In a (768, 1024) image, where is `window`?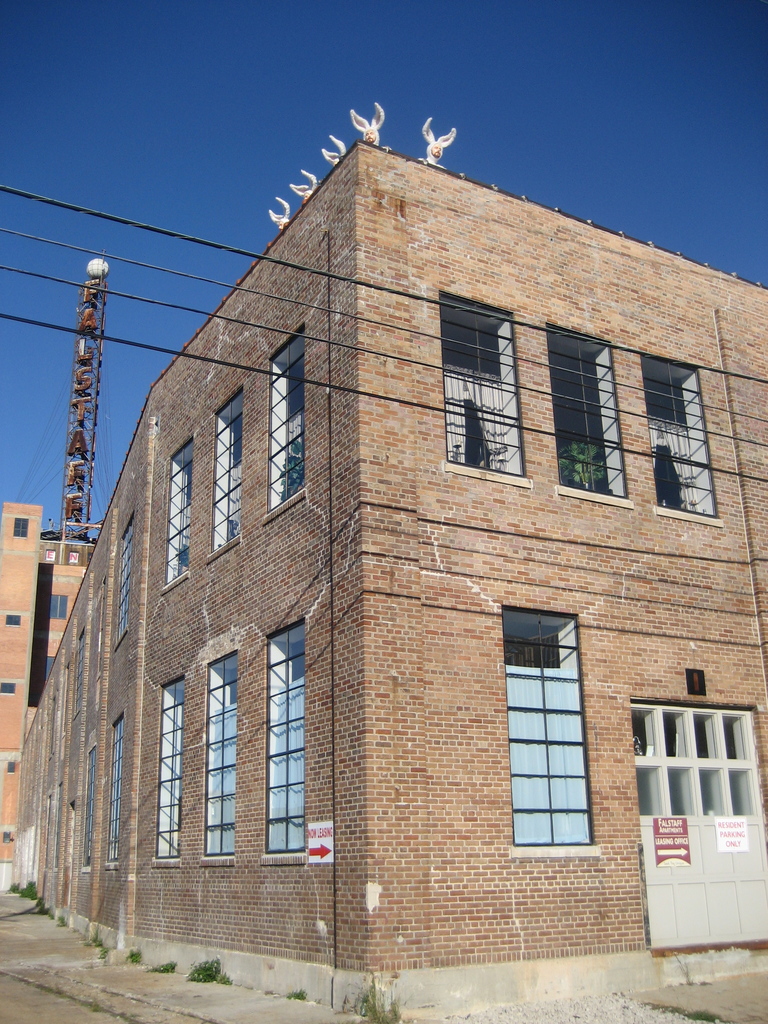
bbox=(153, 675, 183, 863).
